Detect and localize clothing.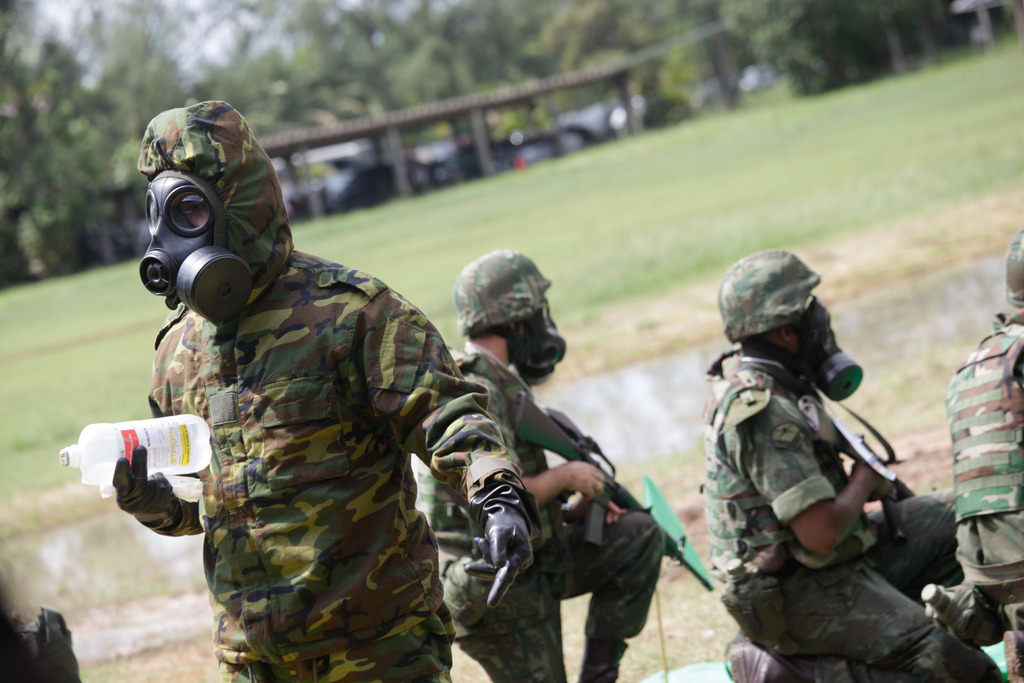
Localized at detection(945, 311, 1023, 646).
